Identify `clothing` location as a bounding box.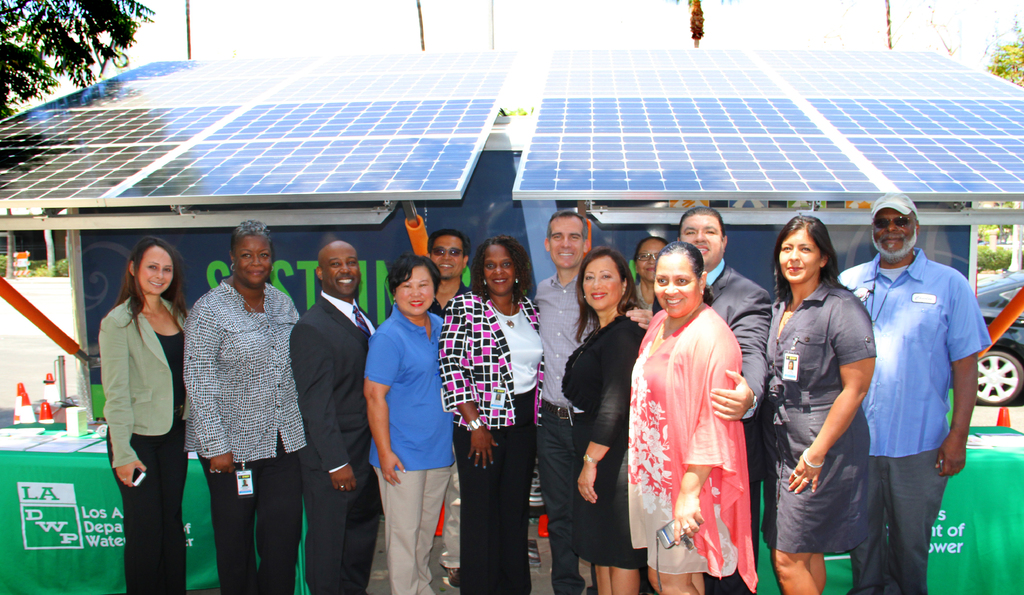
Rect(436, 288, 540, 594).
